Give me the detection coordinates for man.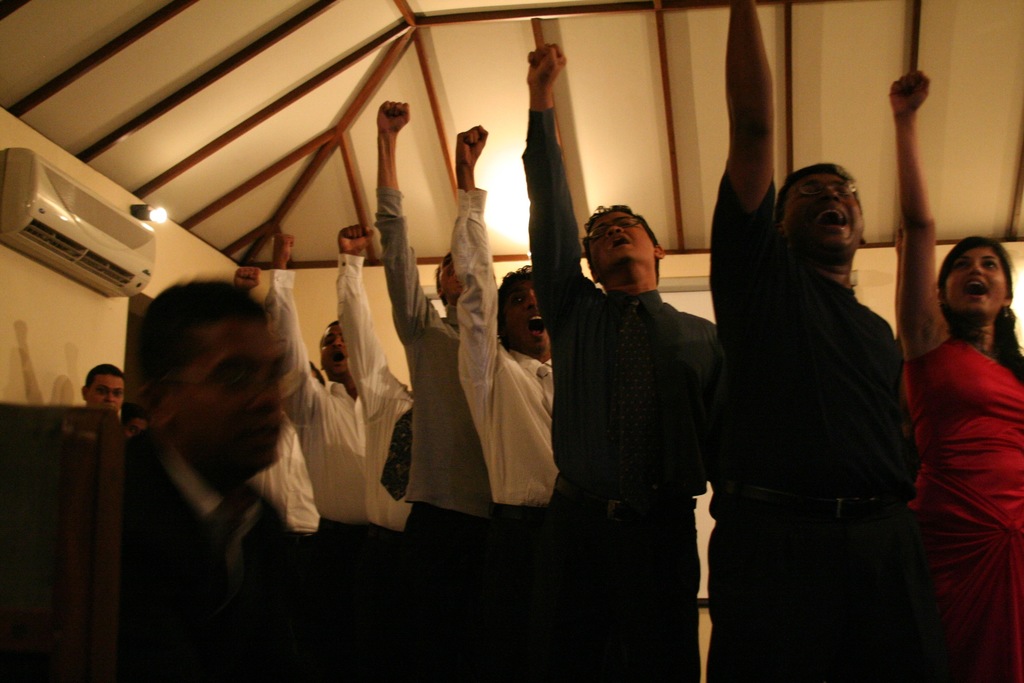
bbox=[512, 40, 730, 682].
